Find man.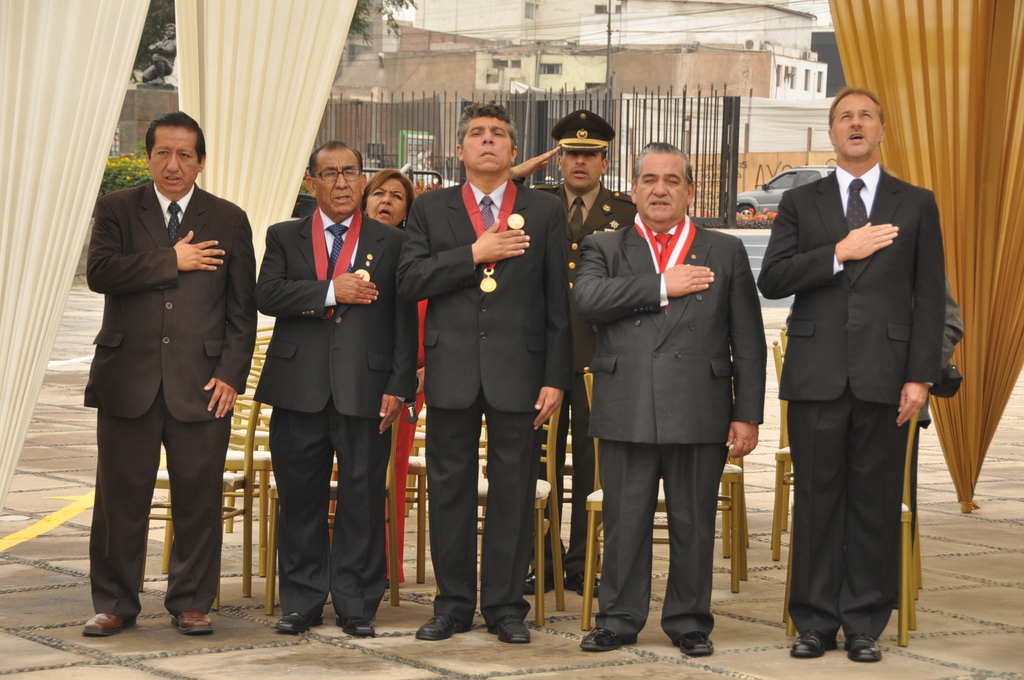
box(237, 142, 417, 620).
